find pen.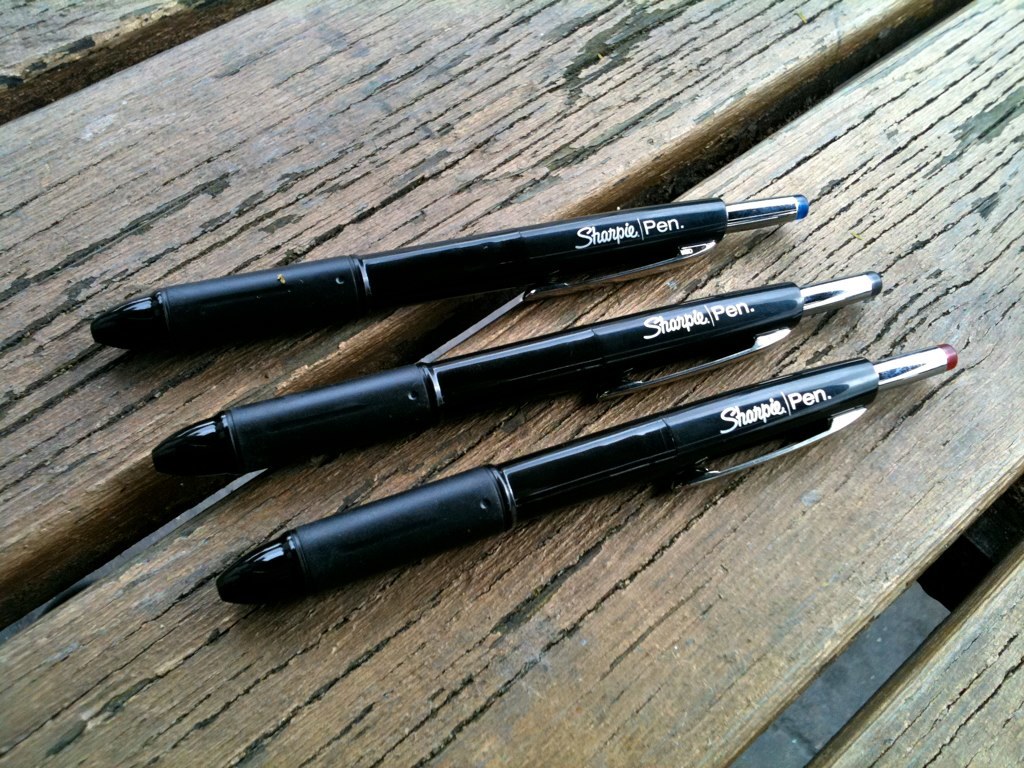
left=150, top=267, right=884, bottom=480.
